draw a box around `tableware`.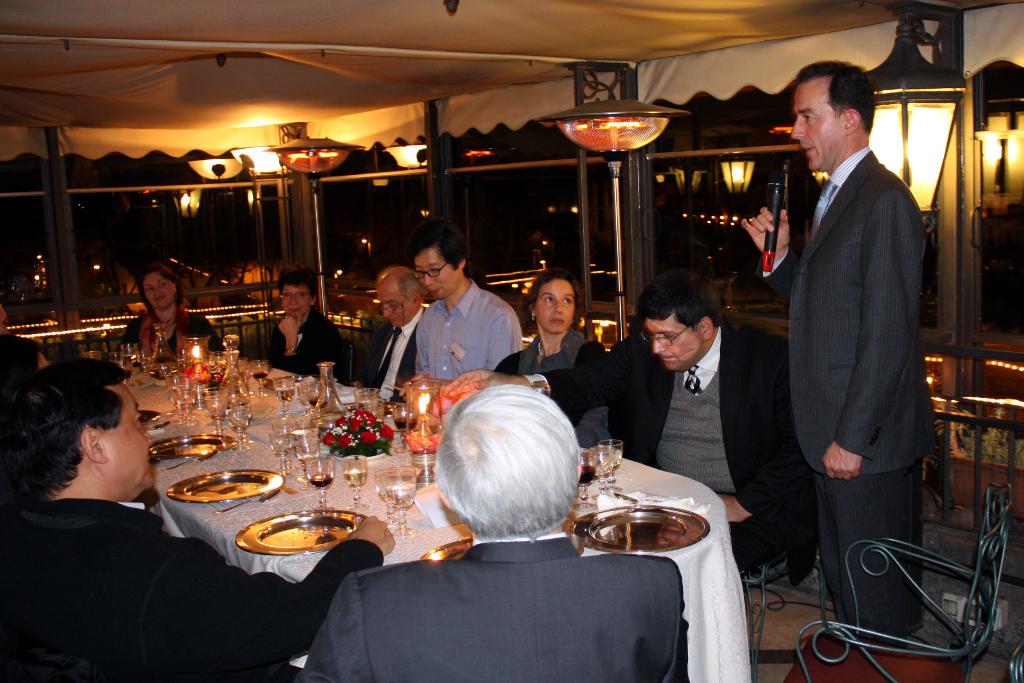
Rect(402, 381, 443, 485).
